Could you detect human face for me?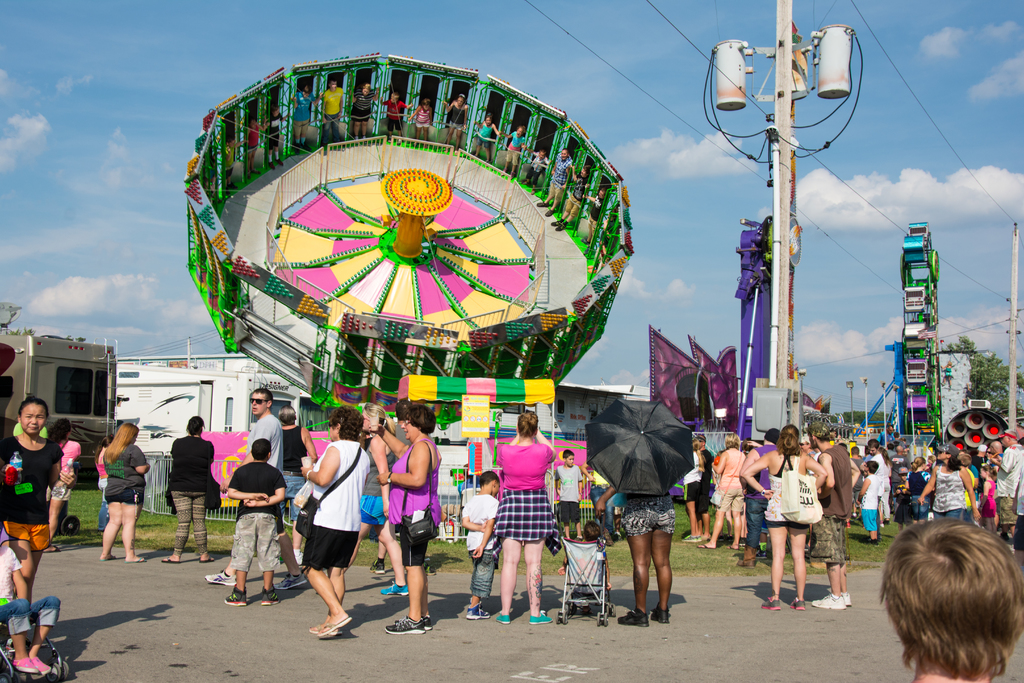
Detection result: region(330, 425, 337, 440).
